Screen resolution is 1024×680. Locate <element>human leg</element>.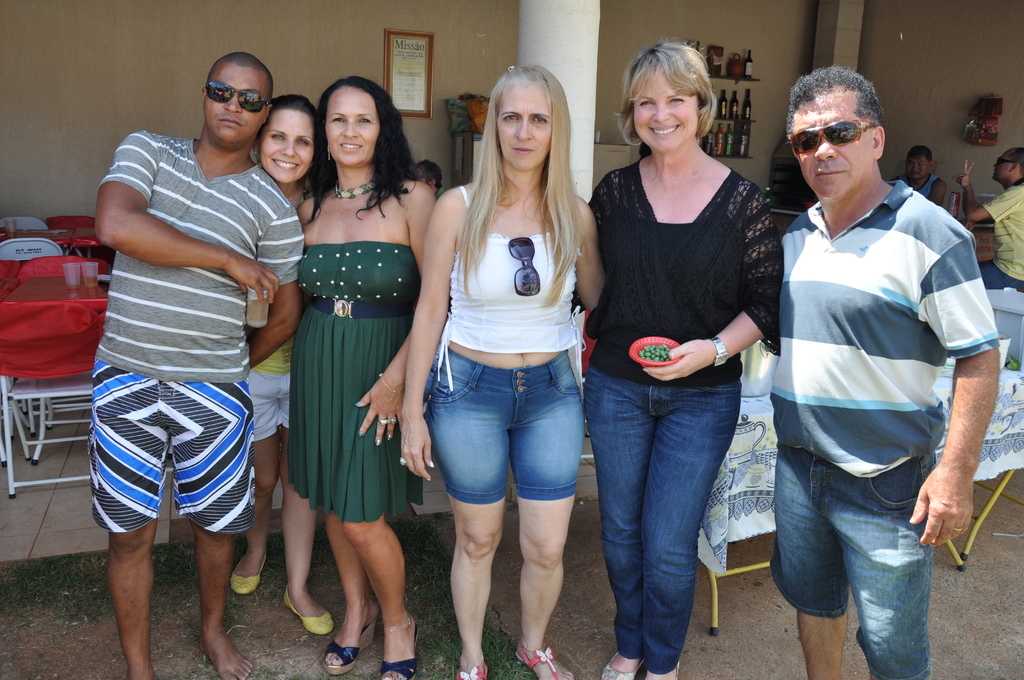
<box>175,376,254,679</box>.
